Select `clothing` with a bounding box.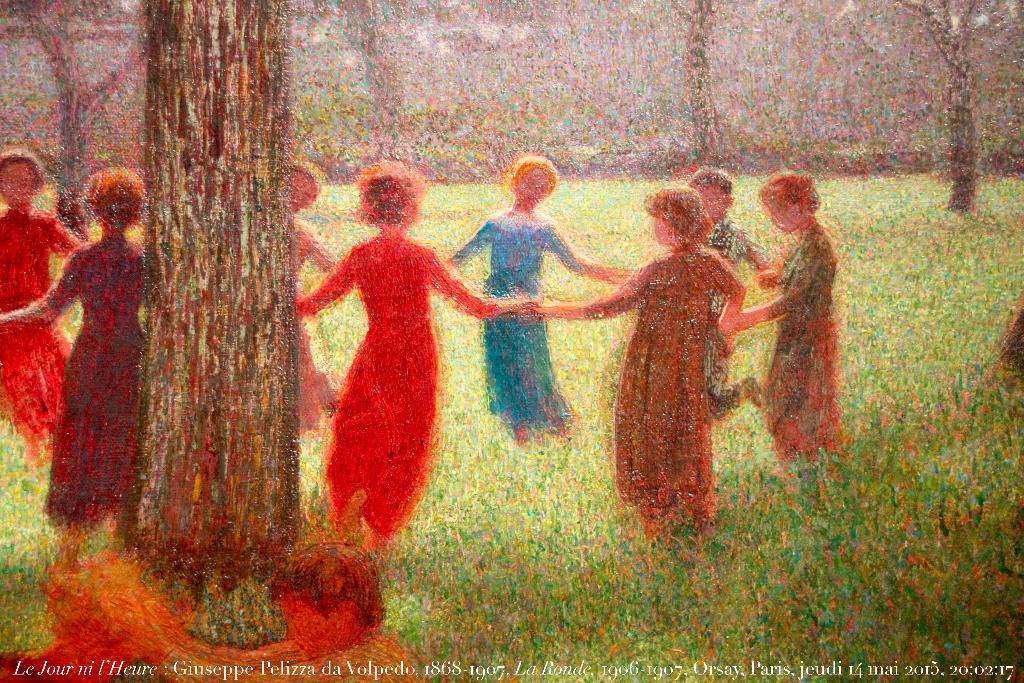
[x1=299, y1=223, x2=337, y2=436].
